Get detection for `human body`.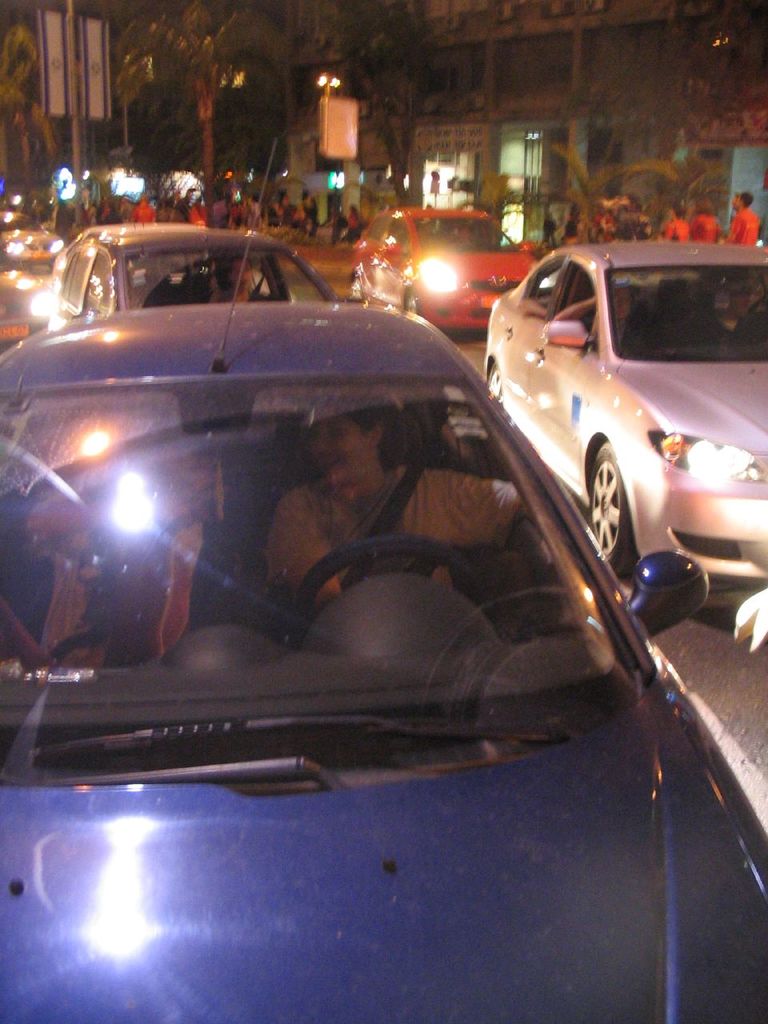
Detection: crop(208, 289, 268, 305).
